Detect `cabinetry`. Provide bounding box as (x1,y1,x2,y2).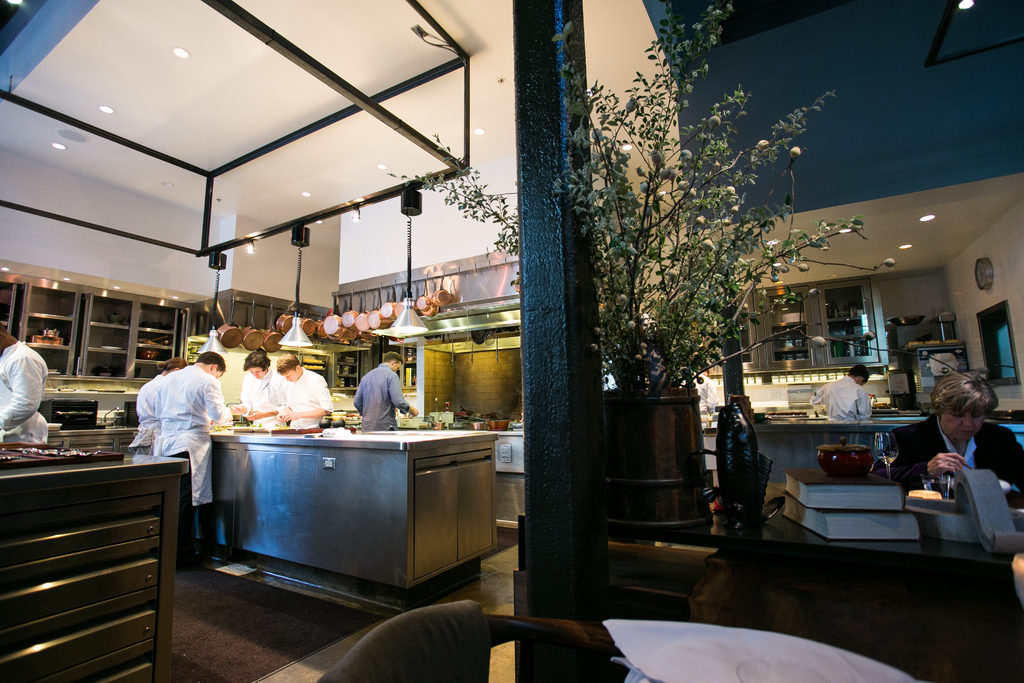
(79,350,130,376).
